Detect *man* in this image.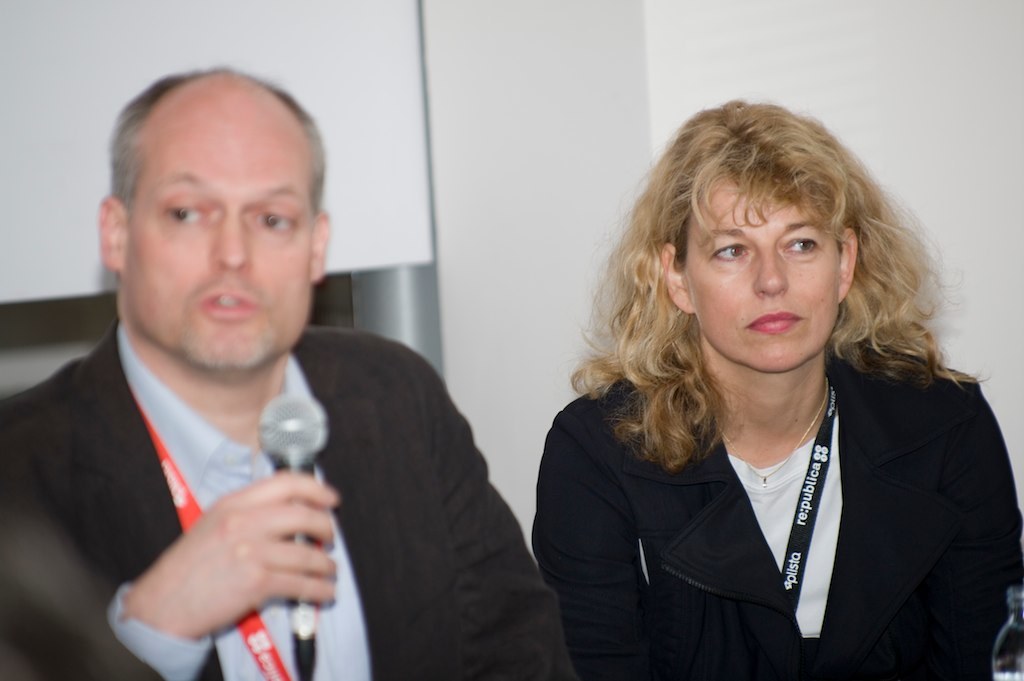
Detection: (32,102,539,667).
